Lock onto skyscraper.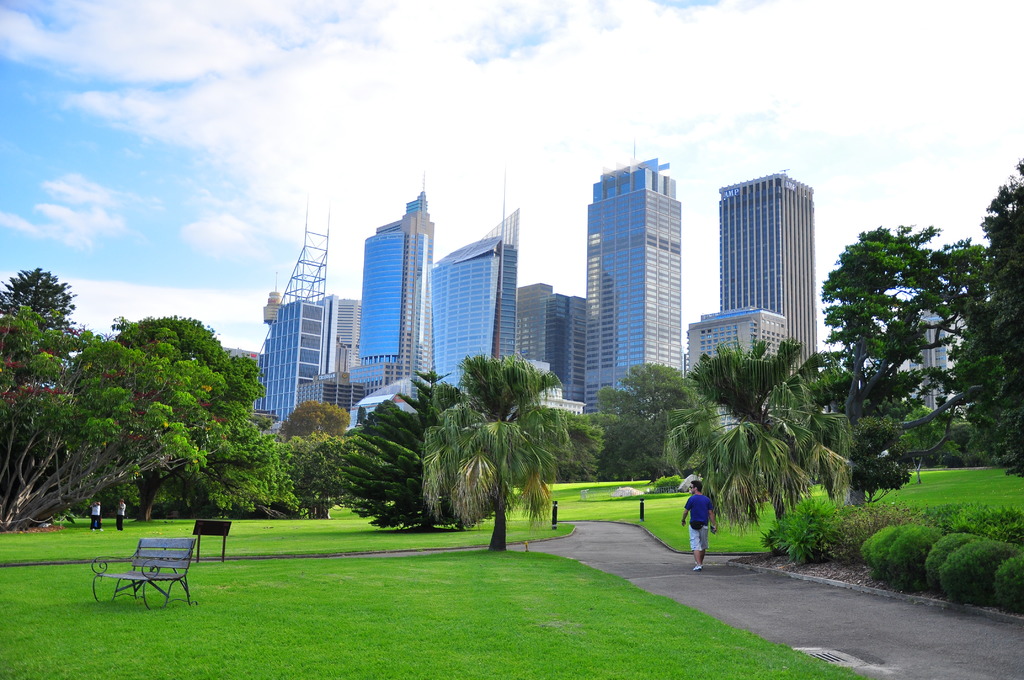
Locked: left=584, top=158, right=688, bottom=413.
